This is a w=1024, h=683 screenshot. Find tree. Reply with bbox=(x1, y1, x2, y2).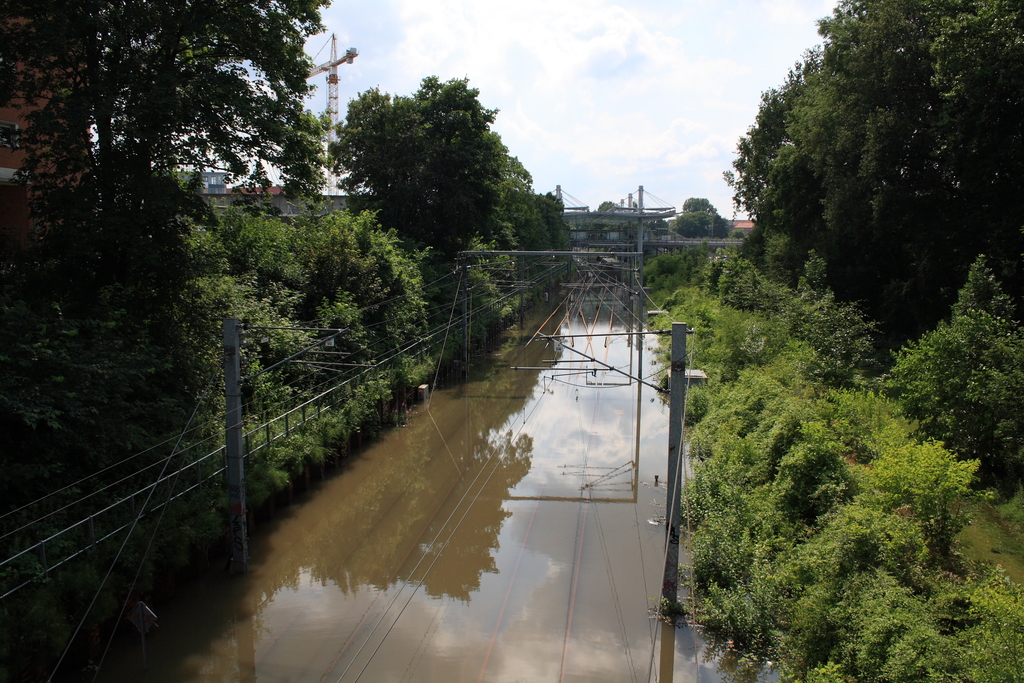
bbox=(729, 0, 1023, 336).
